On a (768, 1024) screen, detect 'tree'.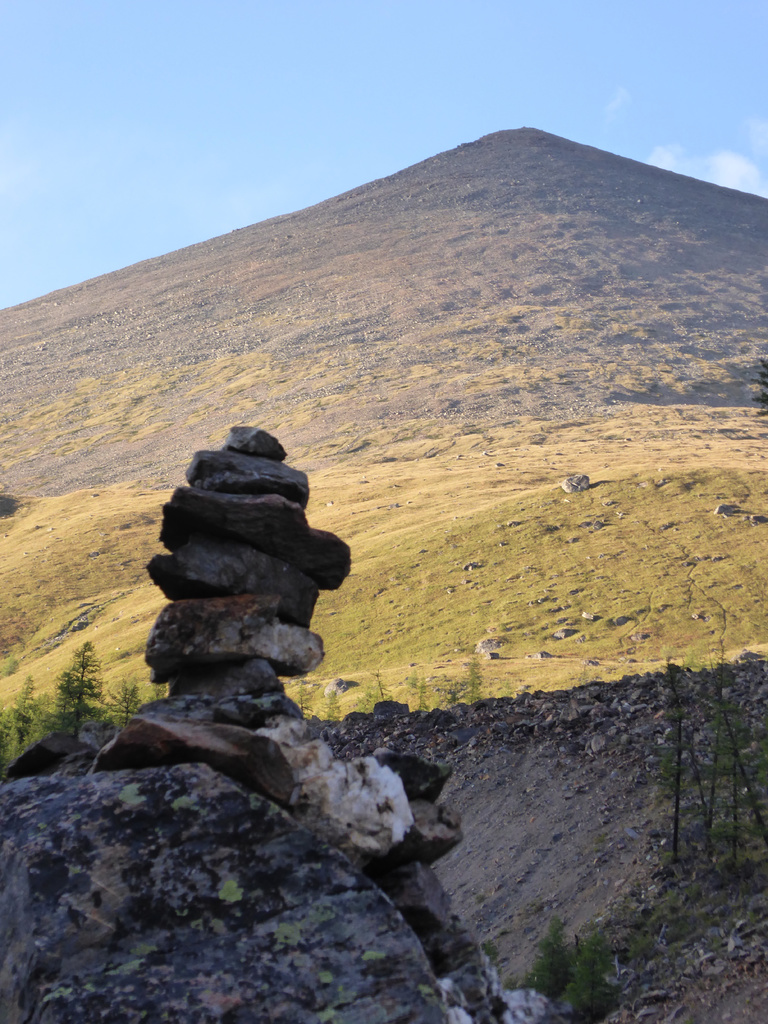
bbox=[460, 653, 492, 700].
